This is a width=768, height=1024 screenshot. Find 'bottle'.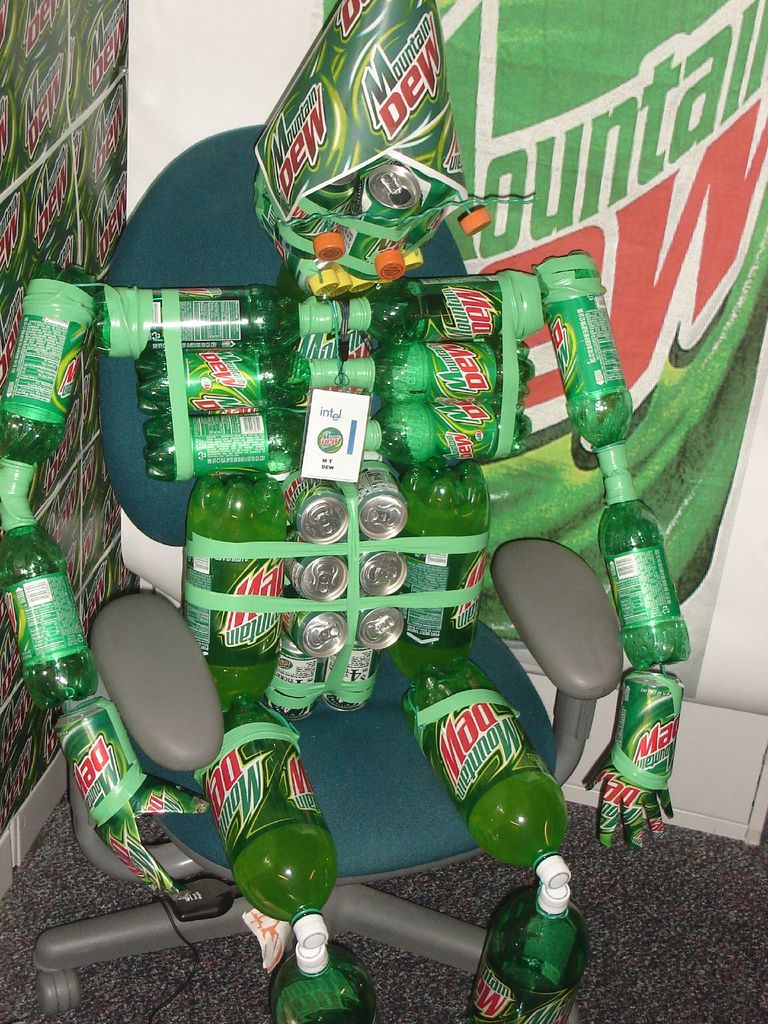
Bounding box: <region>346, 273, 547, 344</region>.
